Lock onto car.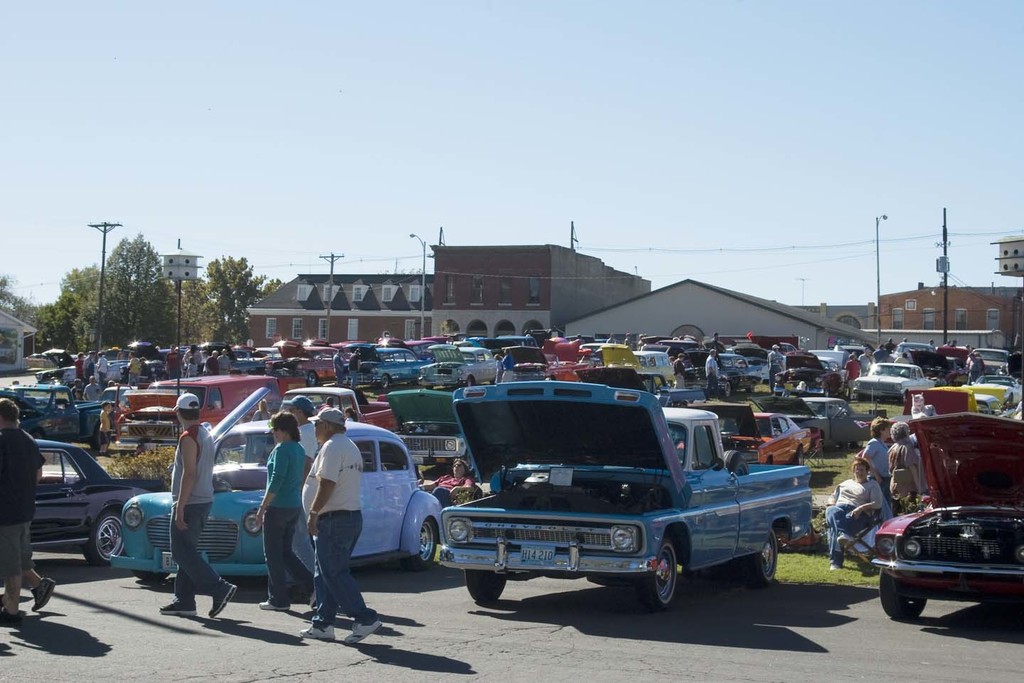
Locked: 762/394/863/456.
